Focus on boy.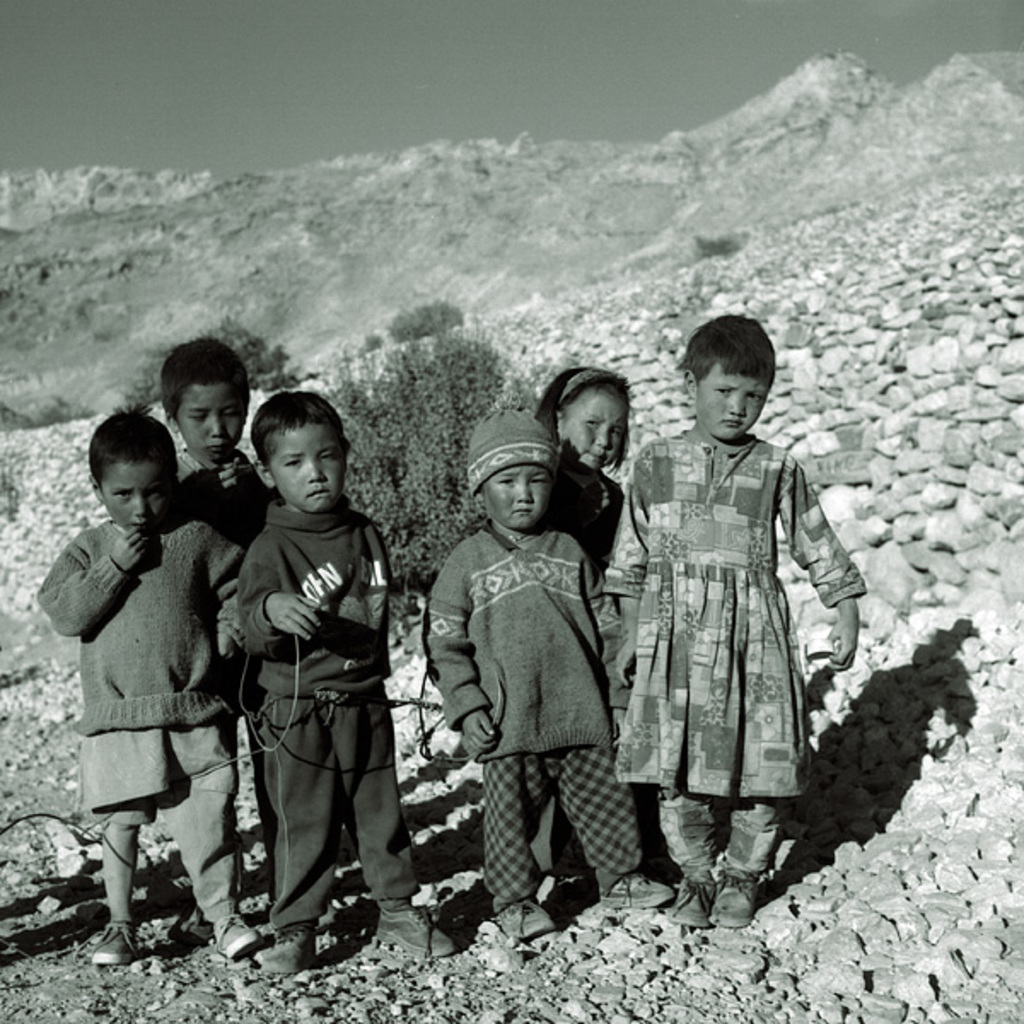
Focused at x1=234 y1=391 x2=456 y2=975.
